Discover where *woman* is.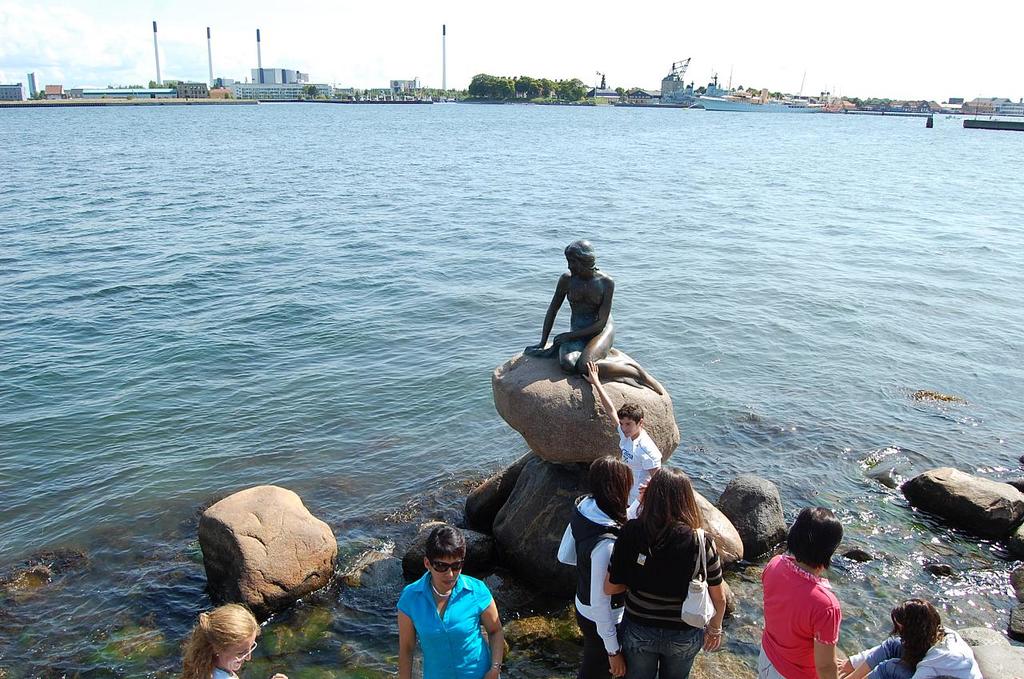
Discovered at <box>556,457,633,678</box>.
